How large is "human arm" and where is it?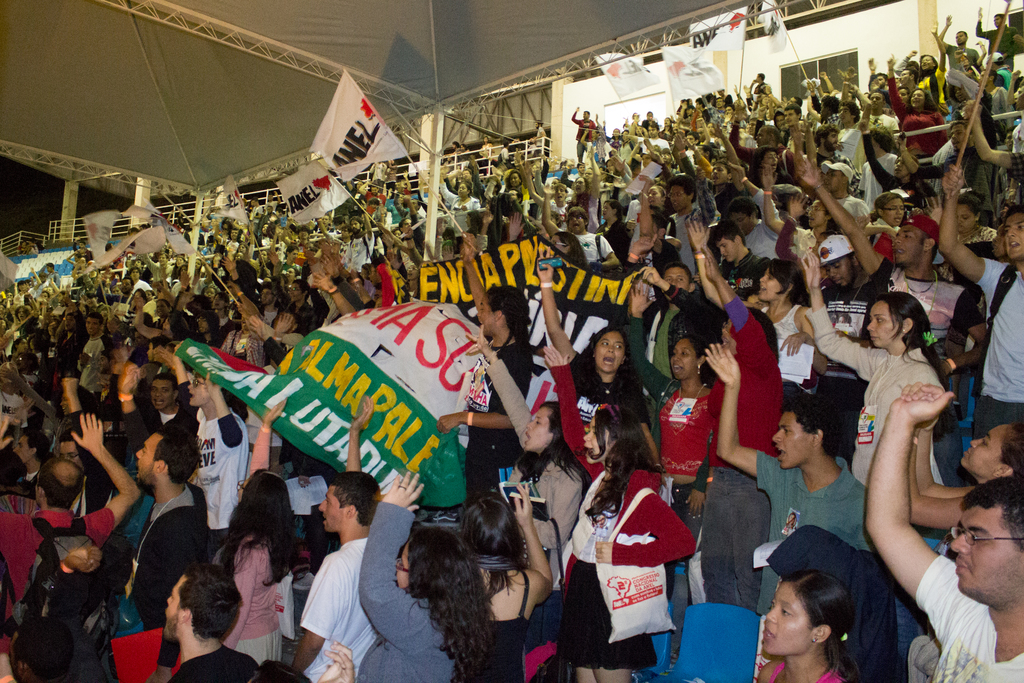
Bounding box: box=[938, 19, 955, 58].
